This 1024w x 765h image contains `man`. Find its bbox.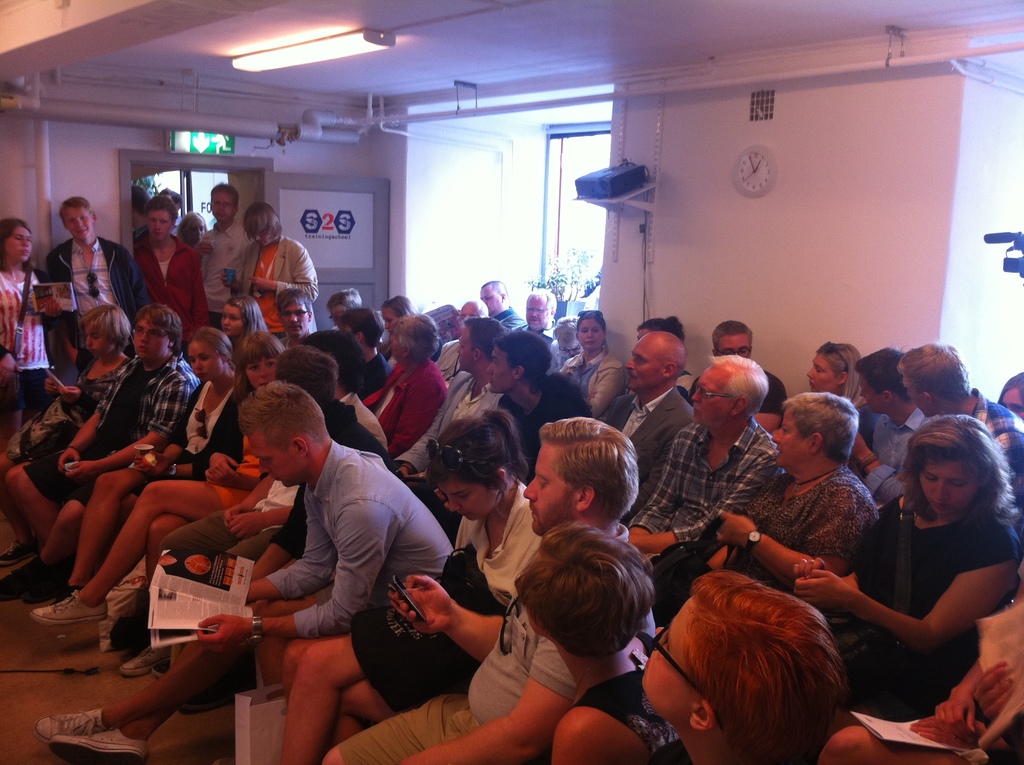
[133, 185, 154, 241].
